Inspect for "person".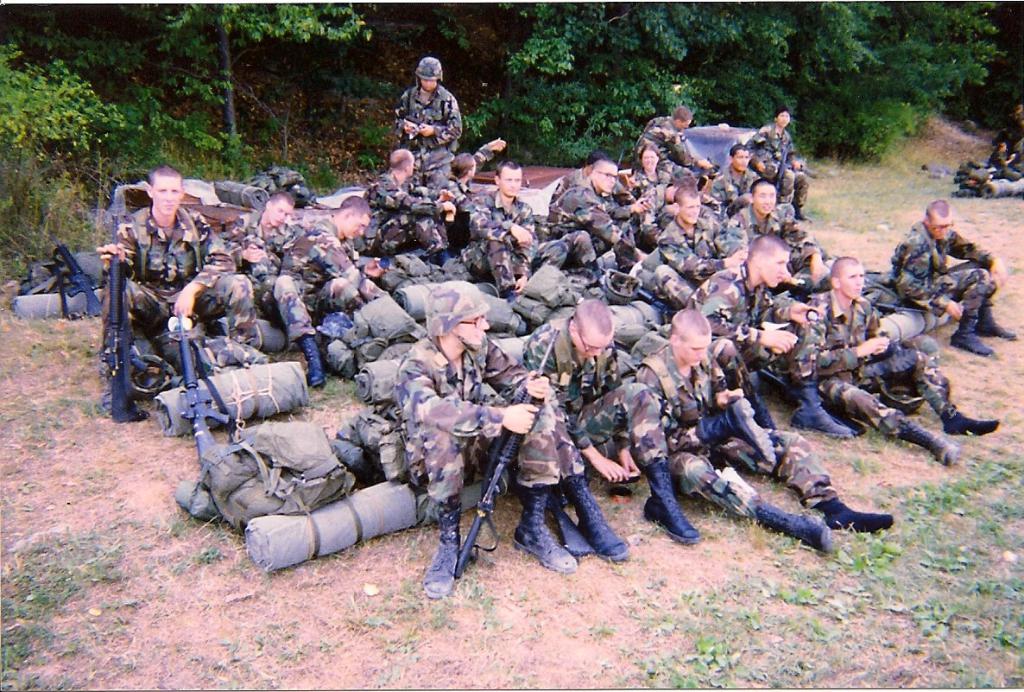
Inspection: <region>983, 138, 1021, 179</region>.
